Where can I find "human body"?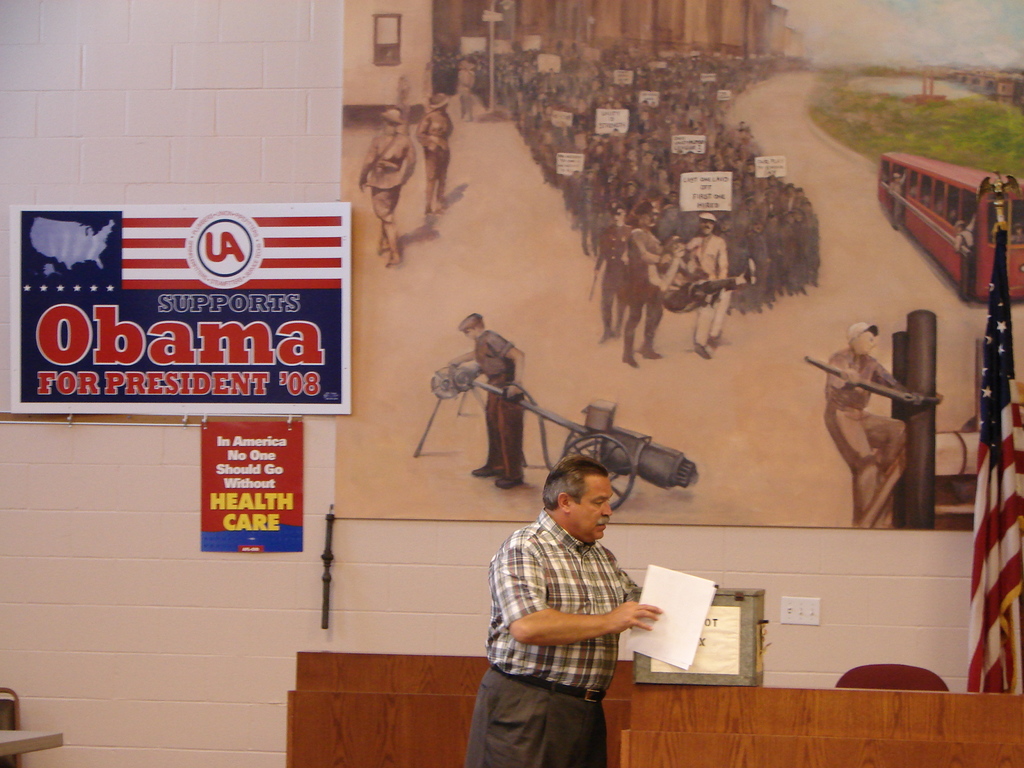
You can find it at box(465, 328, 524, 485).
